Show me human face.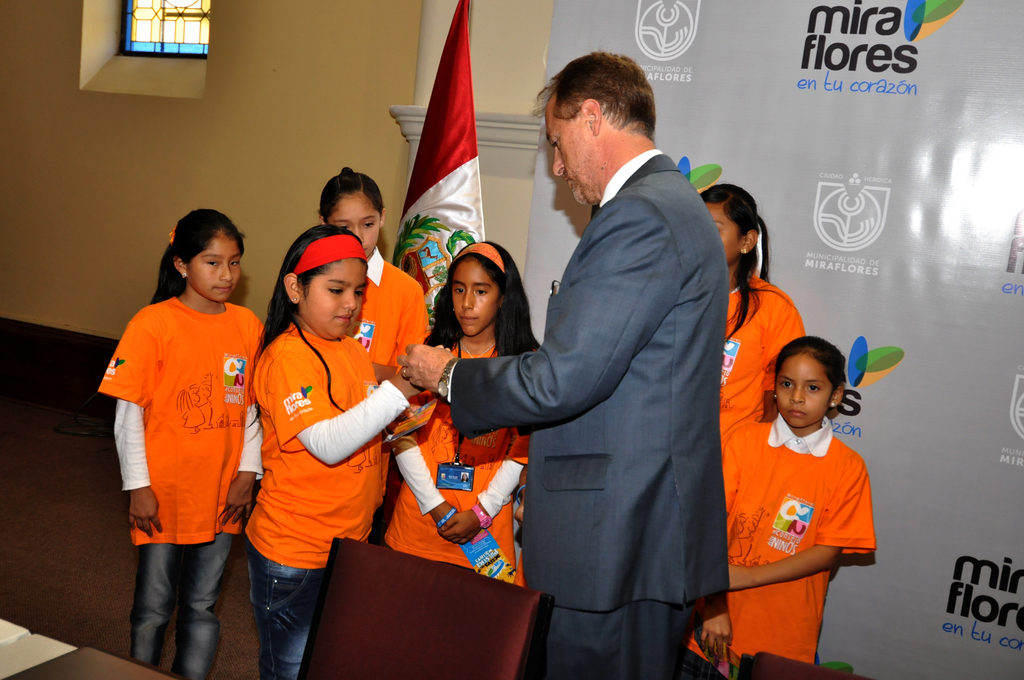
human face is here: <bbox>450, 258, 502, 342</bbox>.
